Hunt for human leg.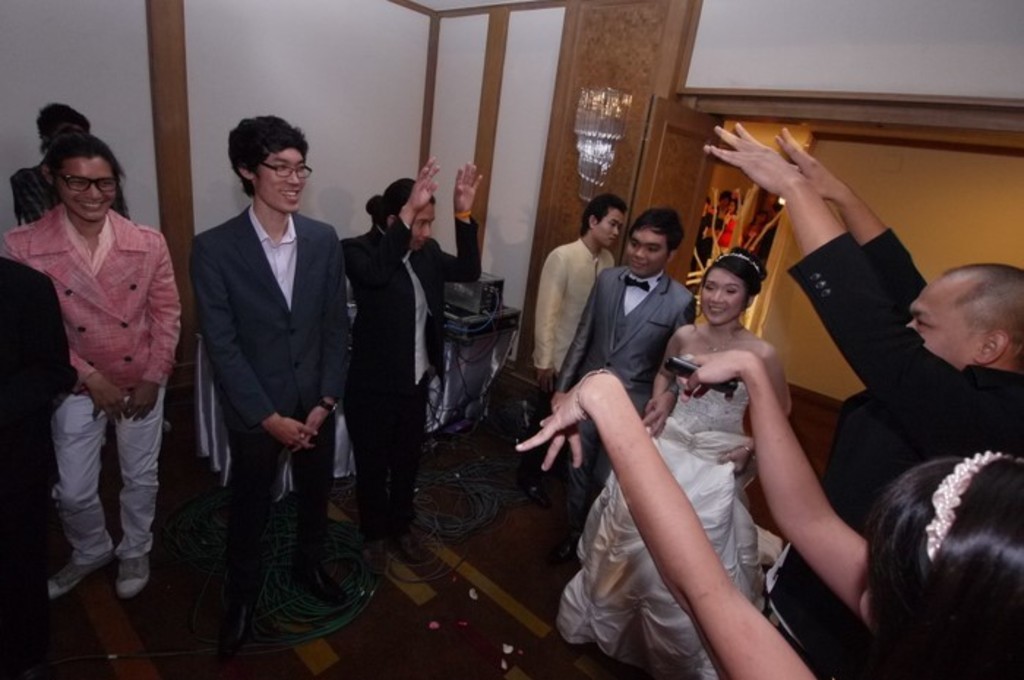
Hunted down at rect(395, 380, 418, 556).
